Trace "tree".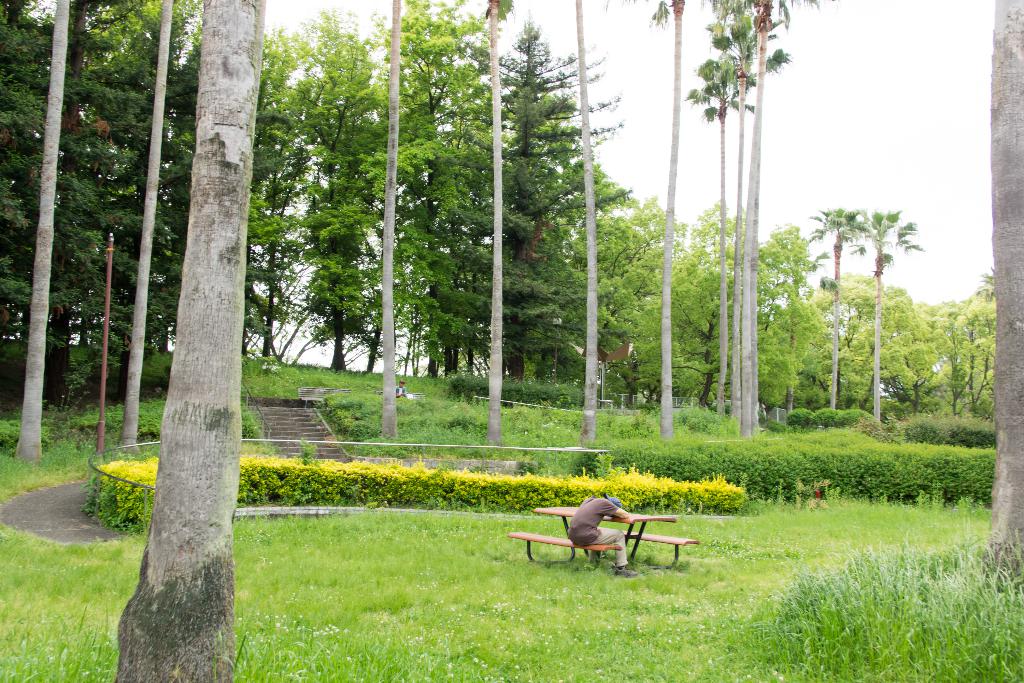
Traced to bbox=[724, 53, 750, 413].
